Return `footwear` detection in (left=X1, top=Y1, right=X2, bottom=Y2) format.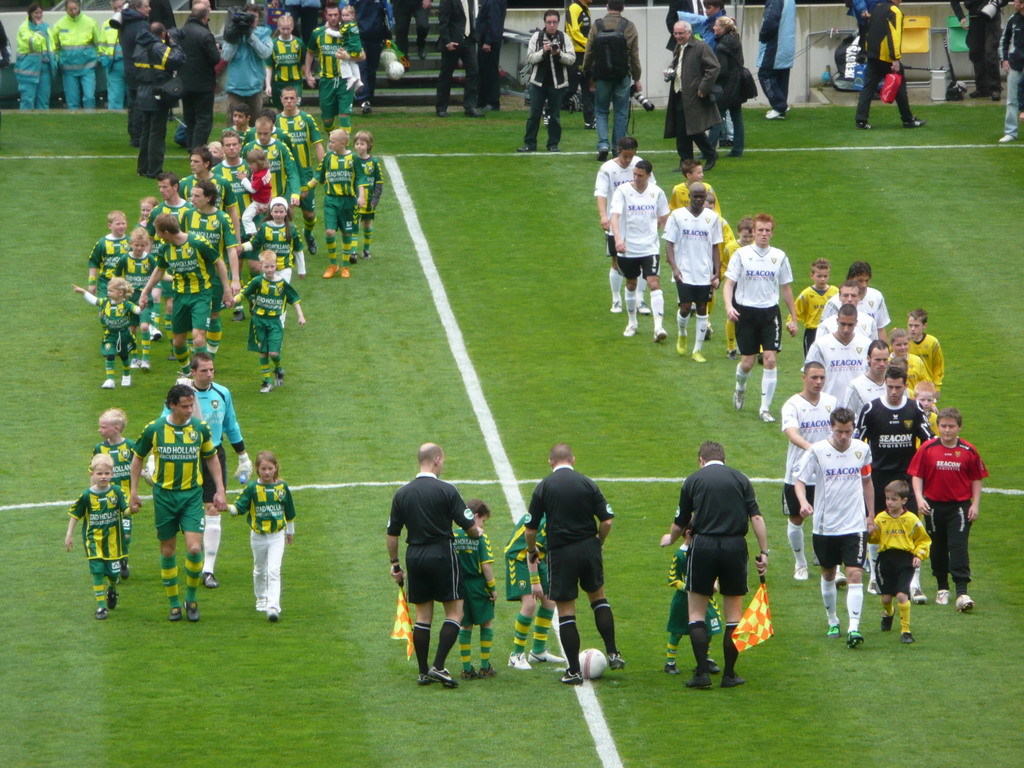
(left=342, top=265, right=349, bottom=277).
